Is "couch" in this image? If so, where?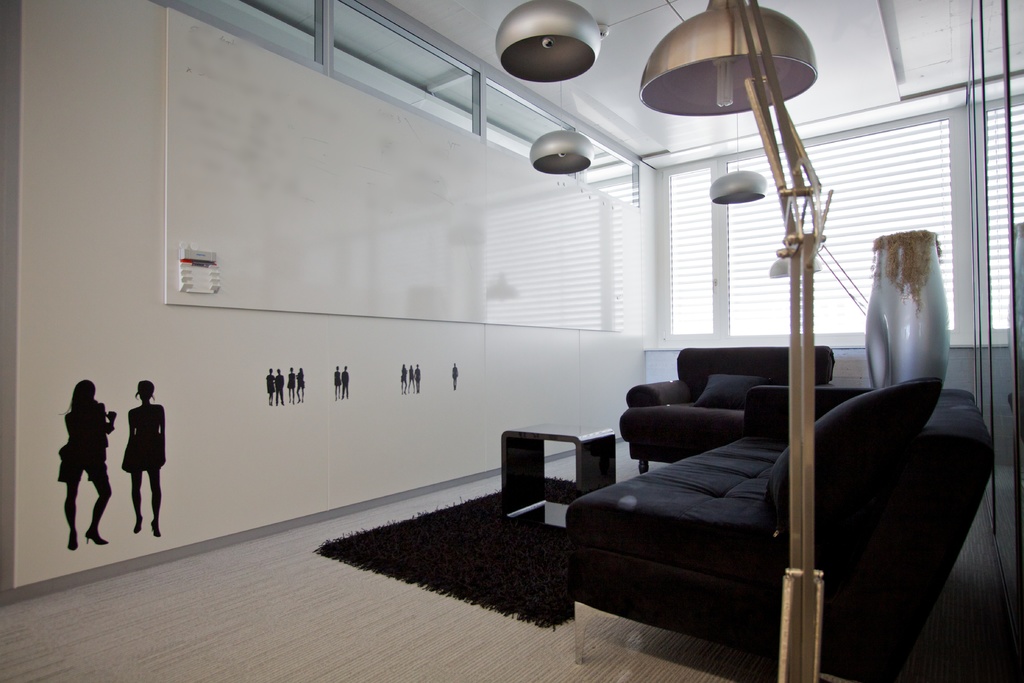
Yes, at crop(563, 373, 994, 682).
